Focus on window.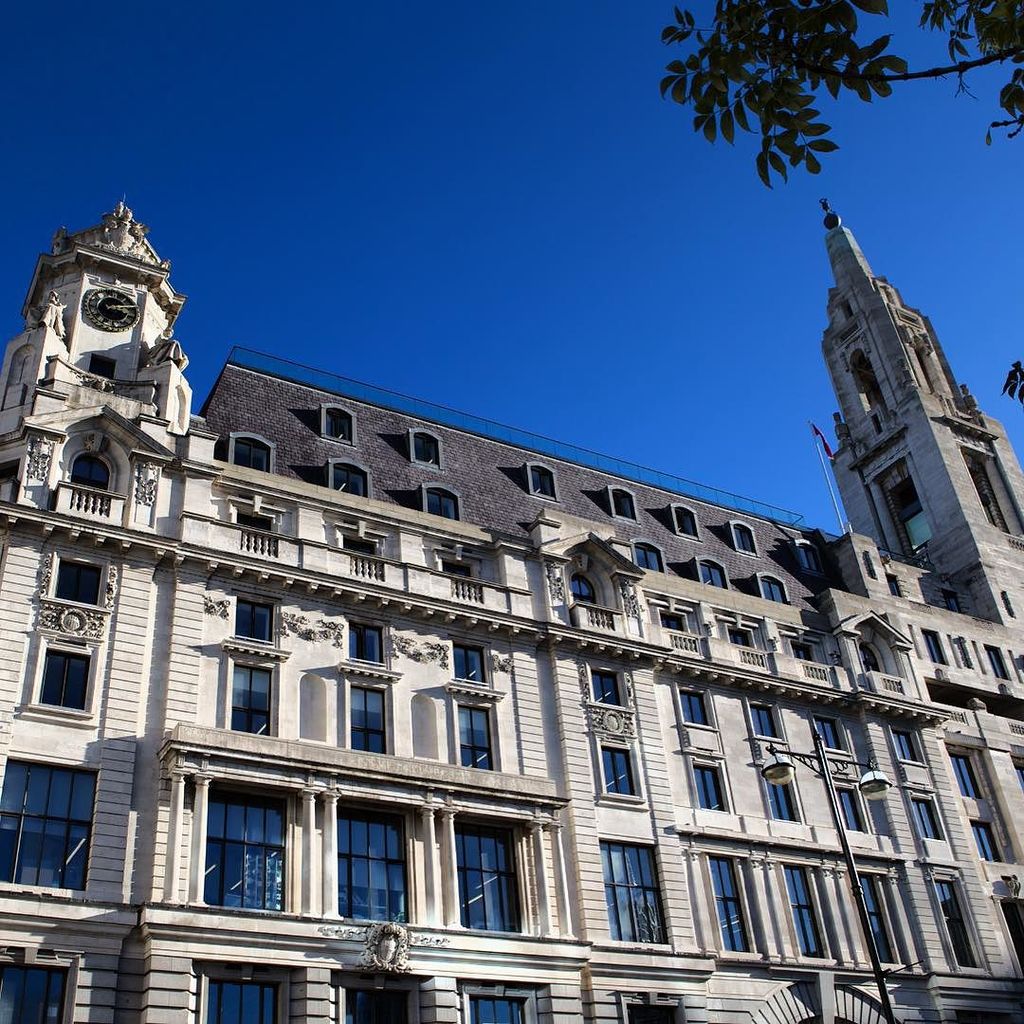
Focused at 0:951:77:1023.
